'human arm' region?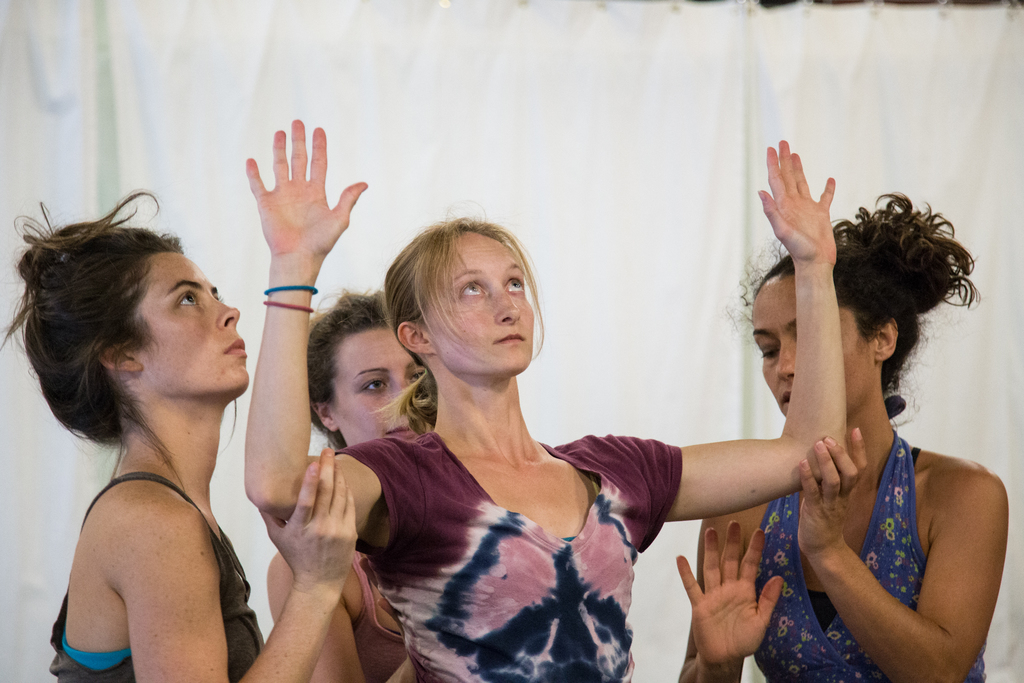
(x1=263, y1=549, x2=365, y2=682)
